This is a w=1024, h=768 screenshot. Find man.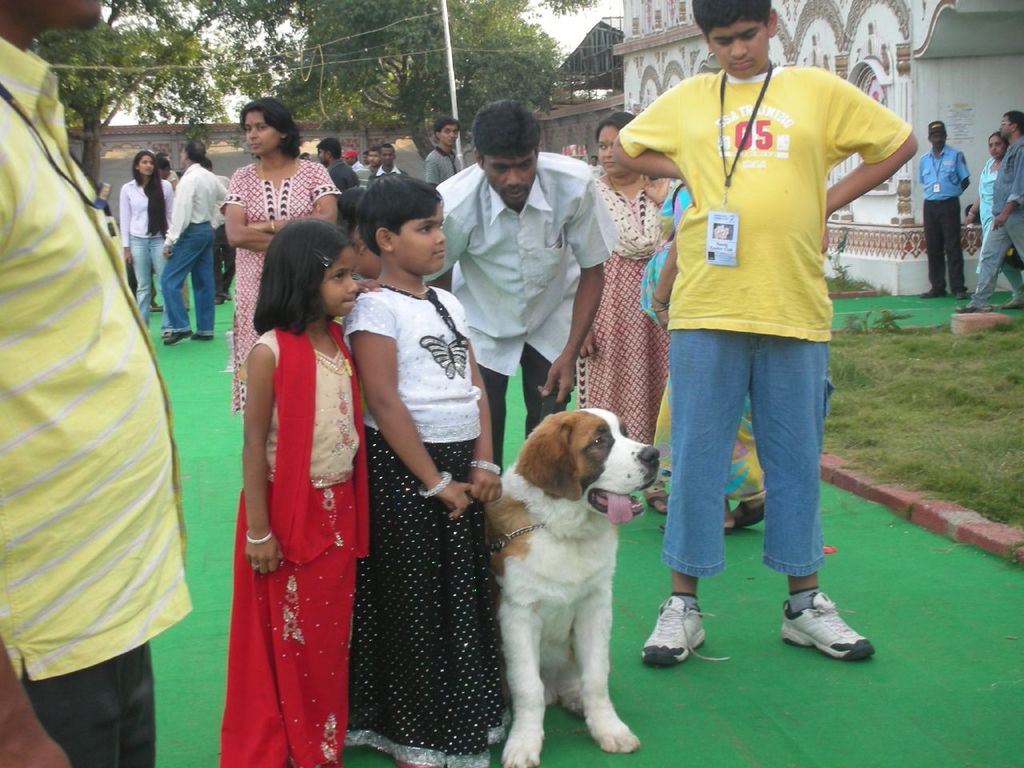
Bounding box: {"left": 153, "top": 138, "right": 235, "bottom": 343}.
